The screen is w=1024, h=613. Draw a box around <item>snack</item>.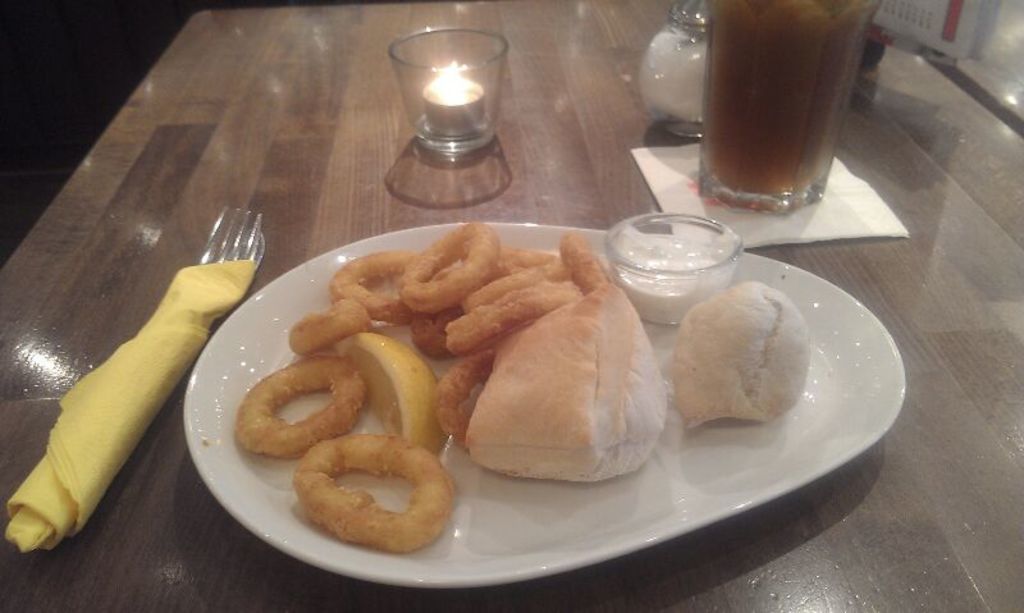
select_region(462, 289, 649, 481).
